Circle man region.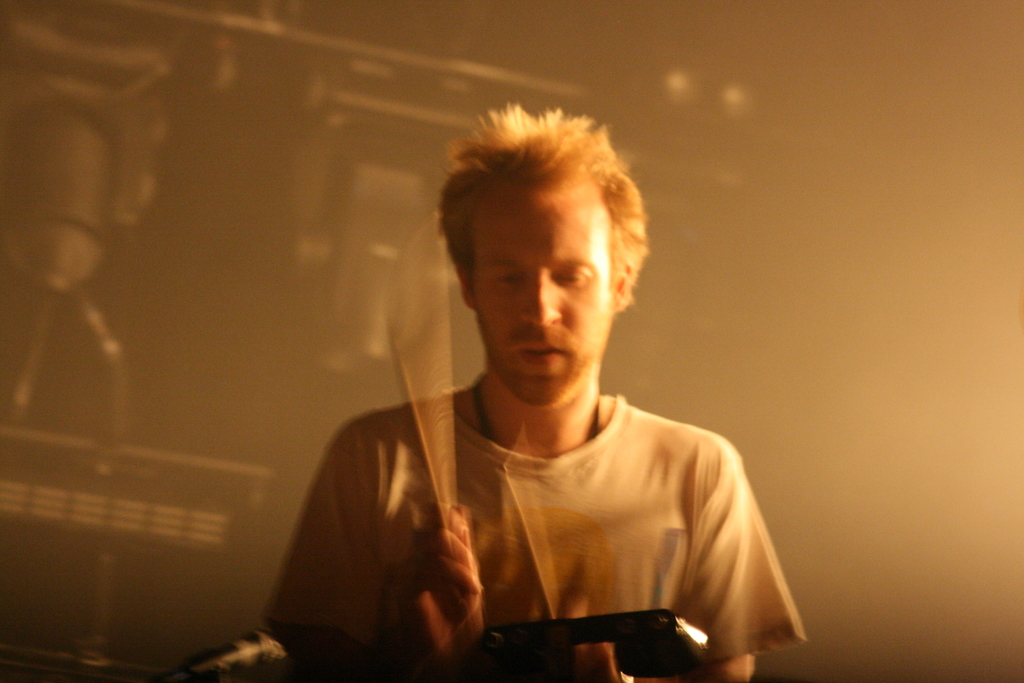
Region: rect(256, 99, 812, 680).
